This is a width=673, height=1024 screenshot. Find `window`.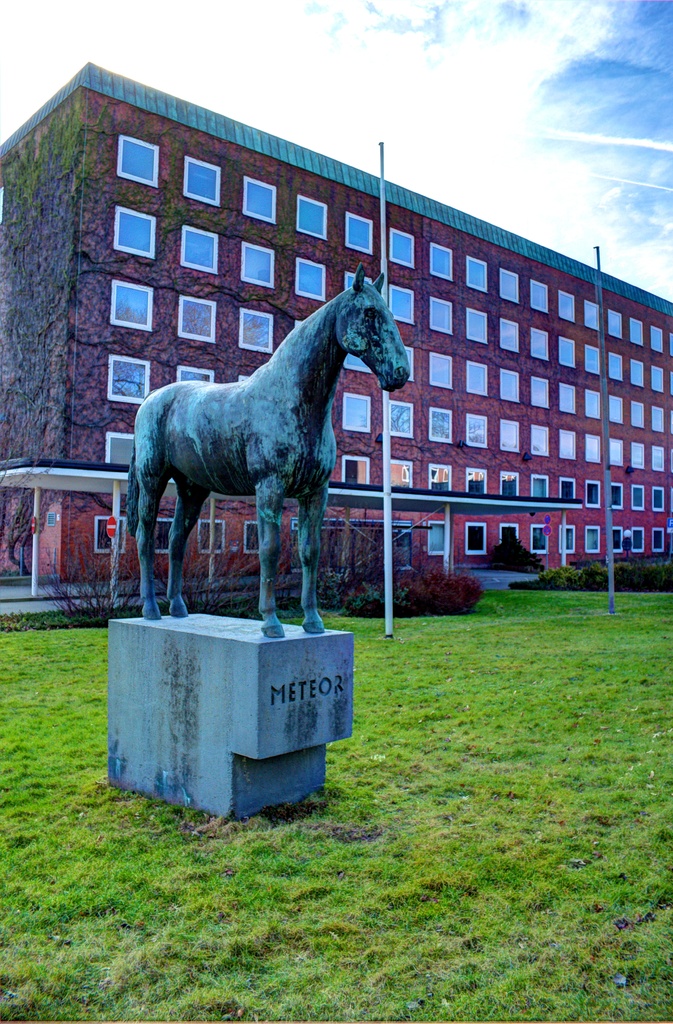
Bounding box: left=559, top=479, right=576, bottom=499.
